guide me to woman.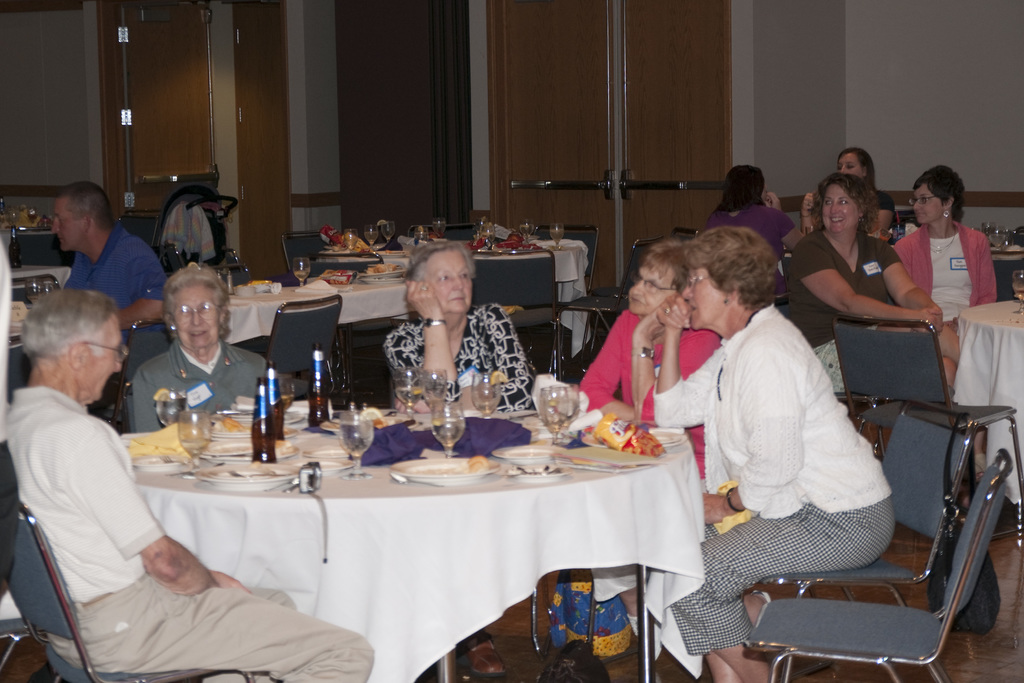
Guidance: bbox(801, 145, 892, 239).
